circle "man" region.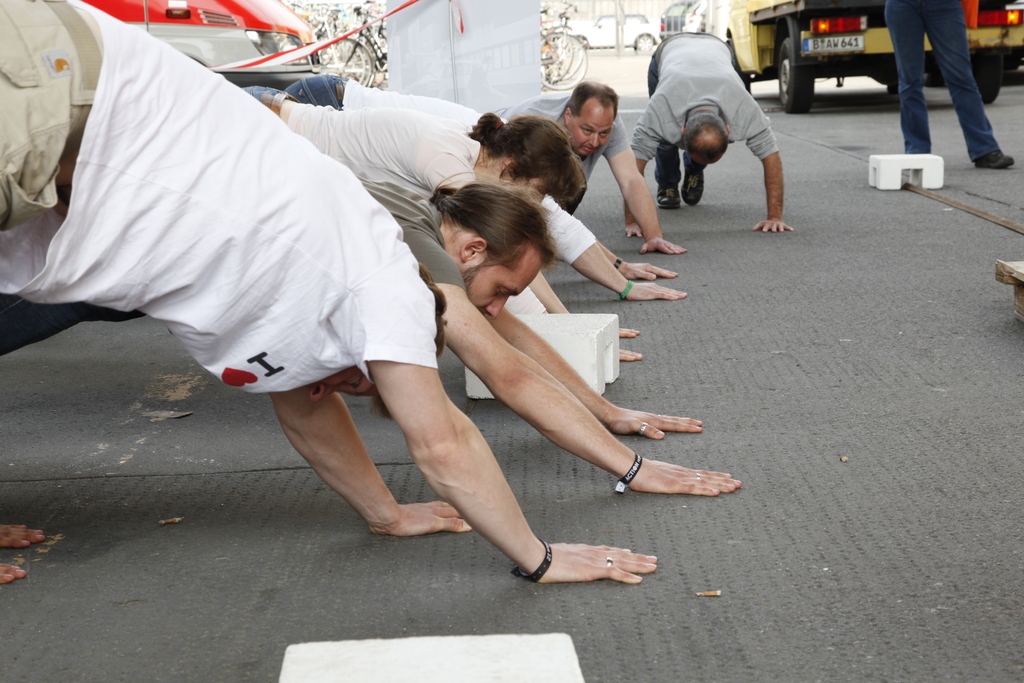
Region: 0,0,659,583.
